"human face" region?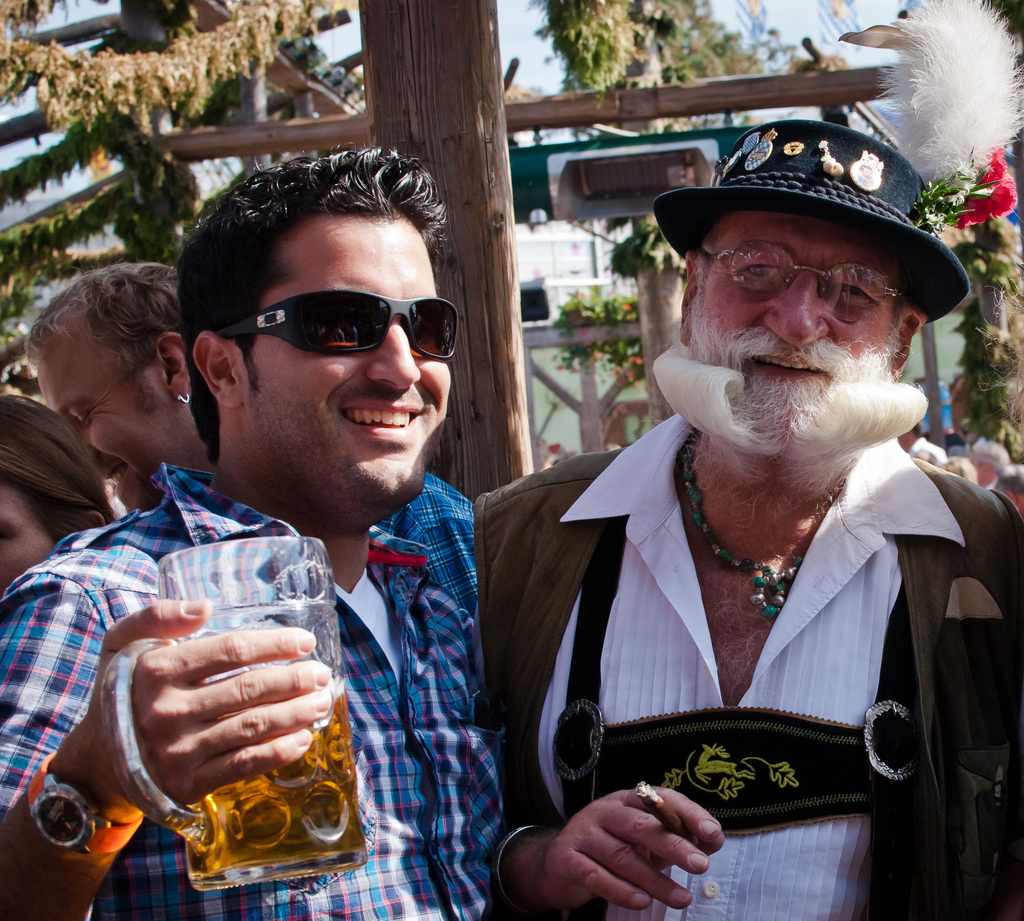
238 219 448 519
